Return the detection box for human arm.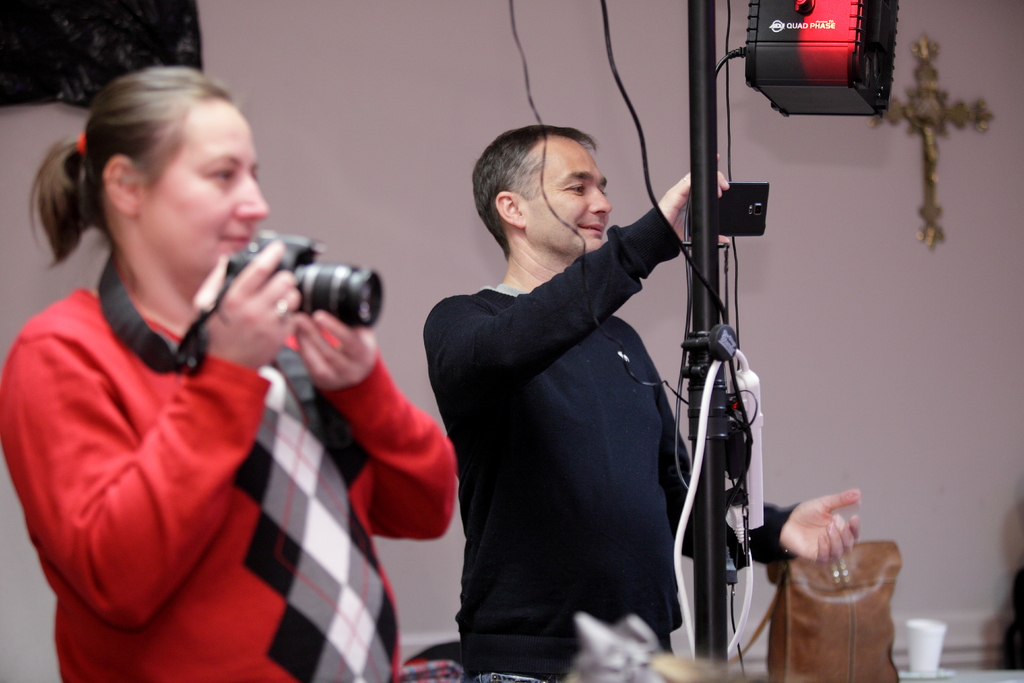
l=429, t=159, r=728, b=397.
